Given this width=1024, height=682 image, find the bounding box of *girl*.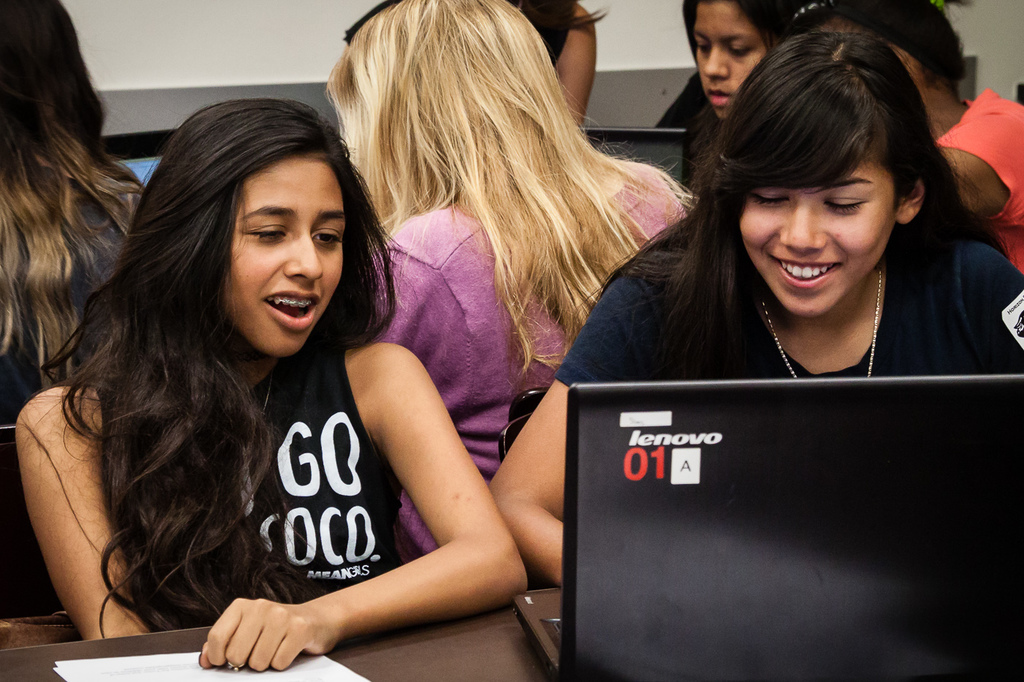
(x1=653, y1=0, x2=816, y2=189).
